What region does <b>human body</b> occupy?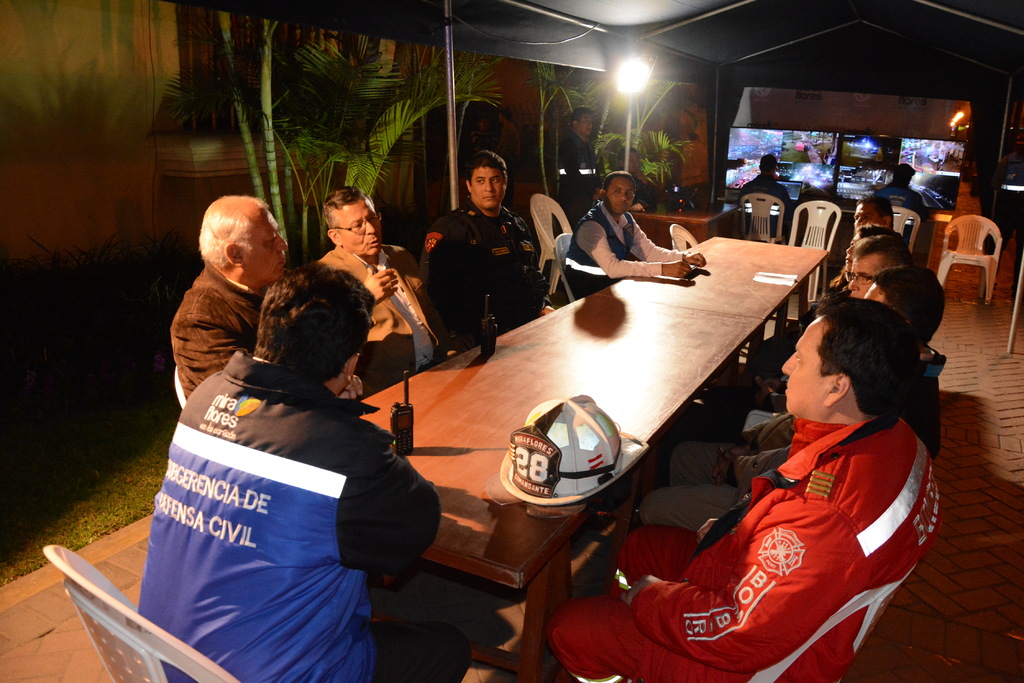
x1=561 y1=106 x2=600 y2=221.
